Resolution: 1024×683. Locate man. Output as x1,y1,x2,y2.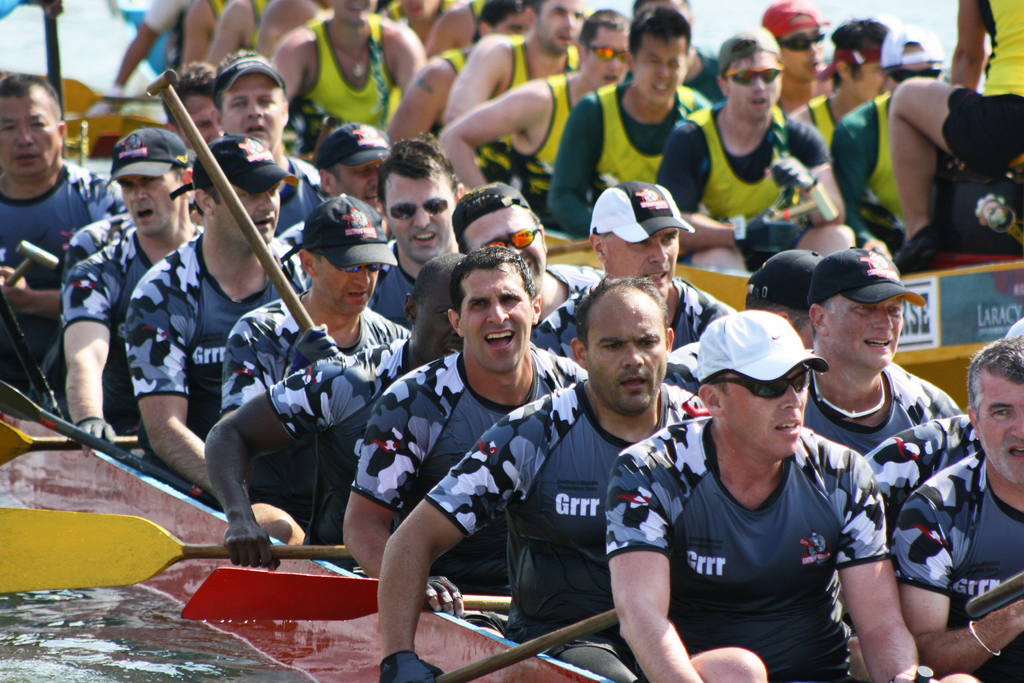
118,135,312,513.
